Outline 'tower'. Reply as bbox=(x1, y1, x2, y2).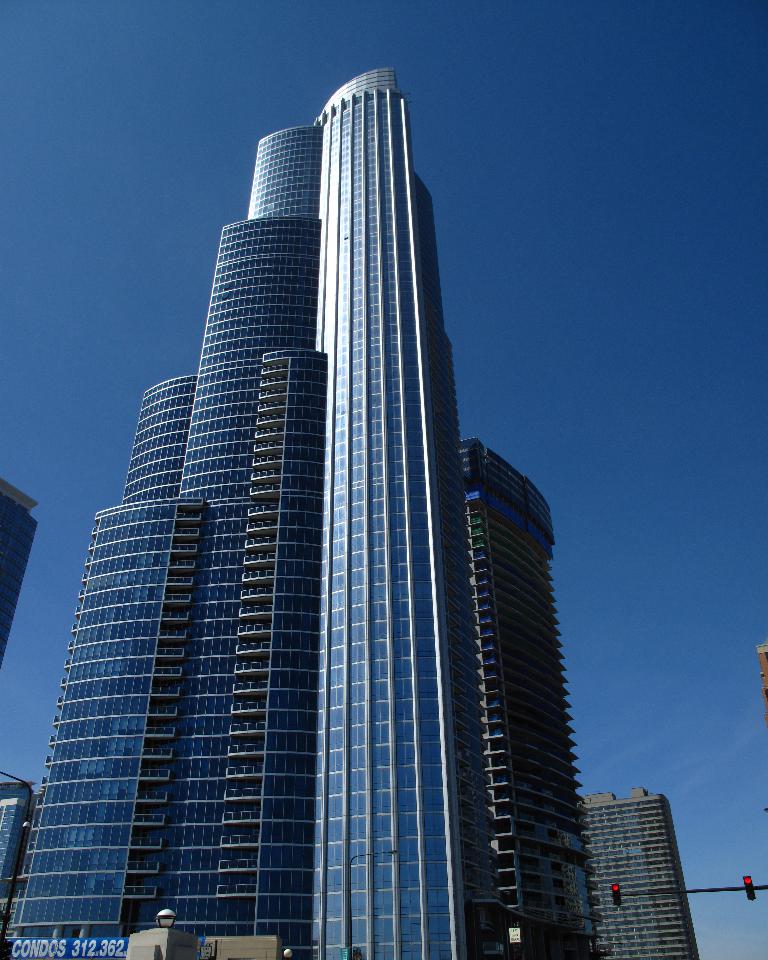
bbox=(572, 781, 702, 932).
